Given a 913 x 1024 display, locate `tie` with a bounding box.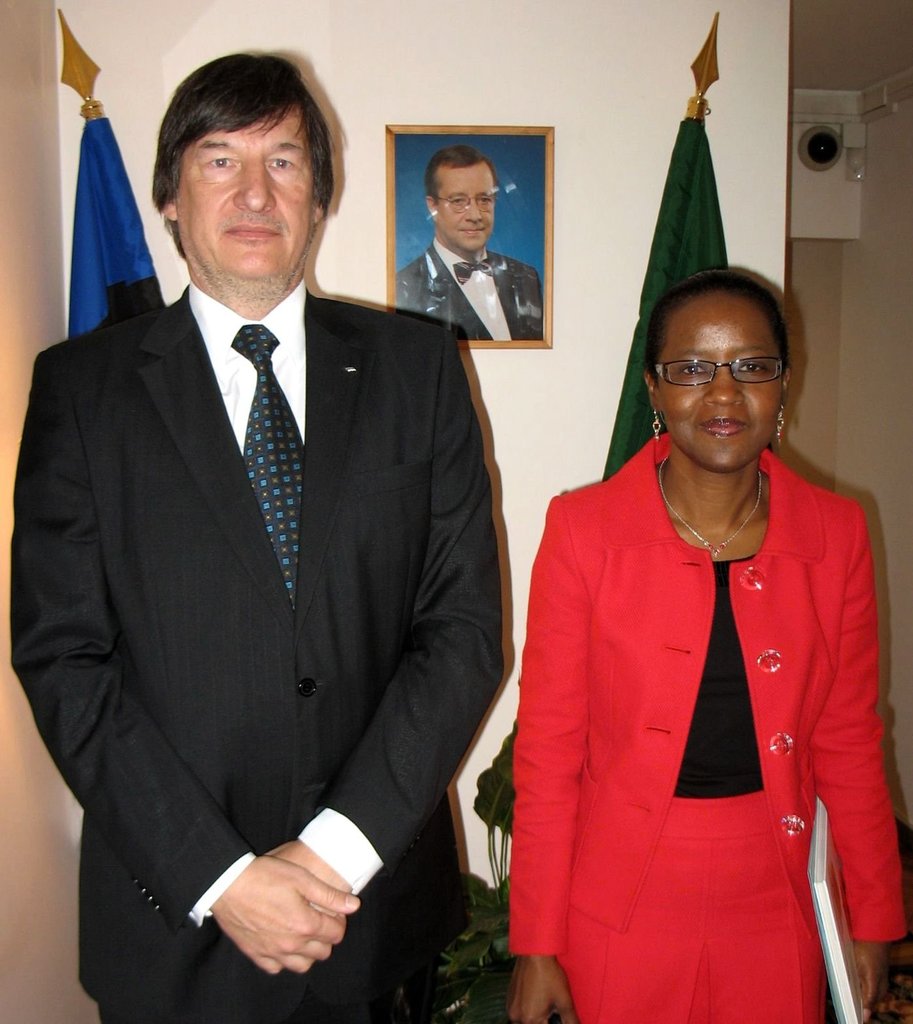
Located: BBox(238, 324, 297, 590).
